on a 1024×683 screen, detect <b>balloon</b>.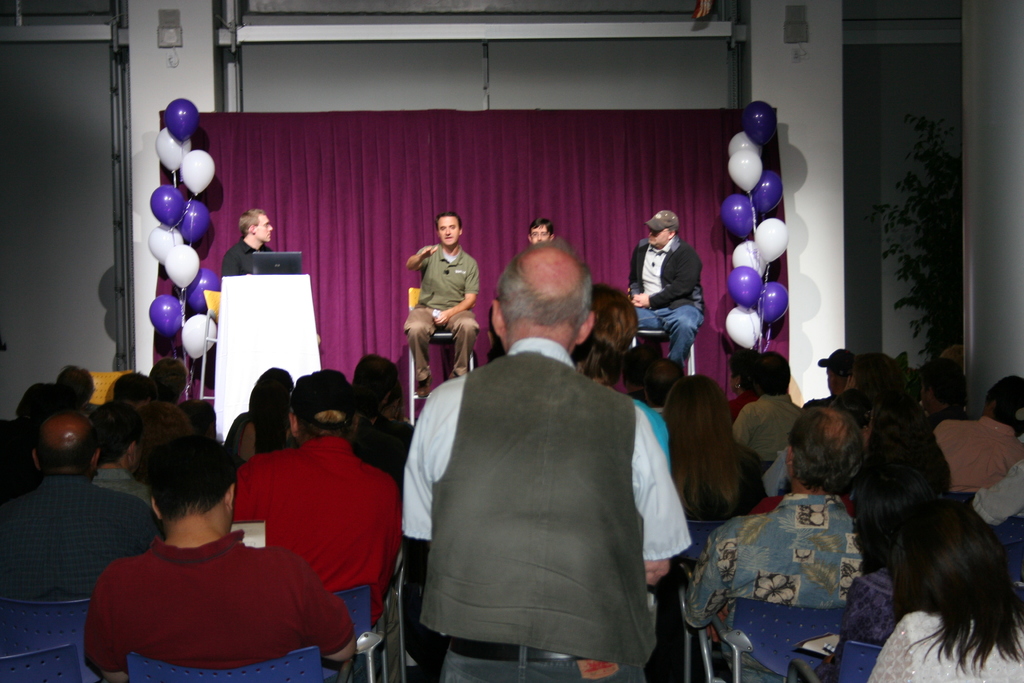
[143, 227, 182, 264].
